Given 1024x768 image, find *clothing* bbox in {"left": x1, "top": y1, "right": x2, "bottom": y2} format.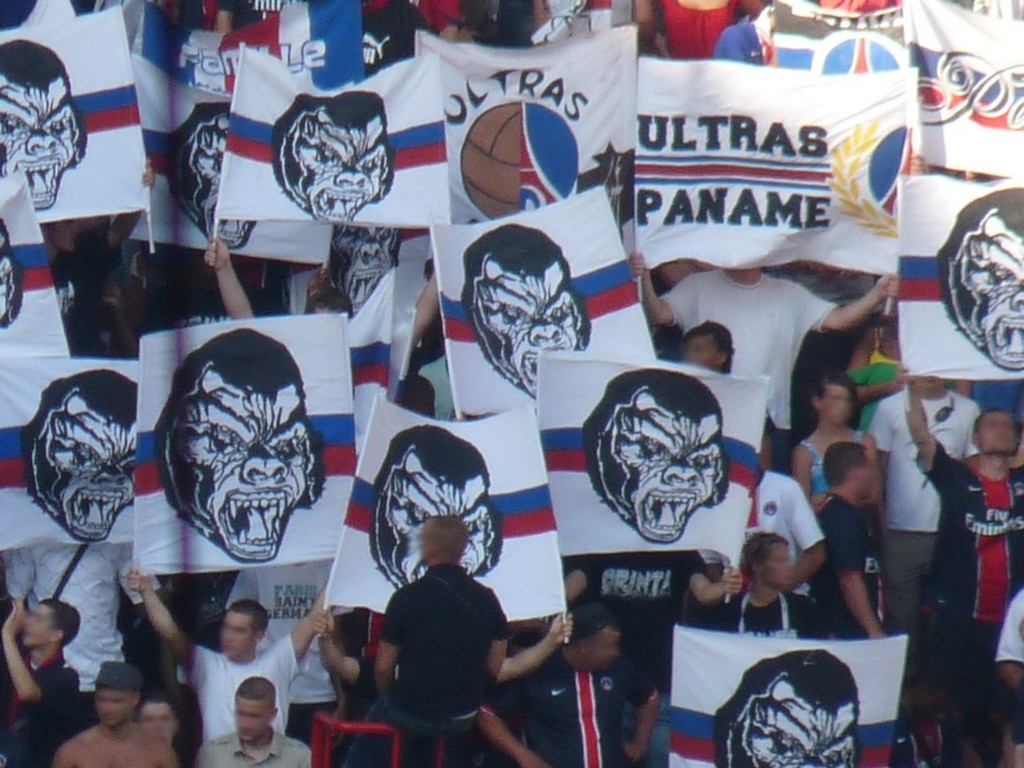
{"left": 350, "top": 530, "right": 522, "bottom": 727}.
